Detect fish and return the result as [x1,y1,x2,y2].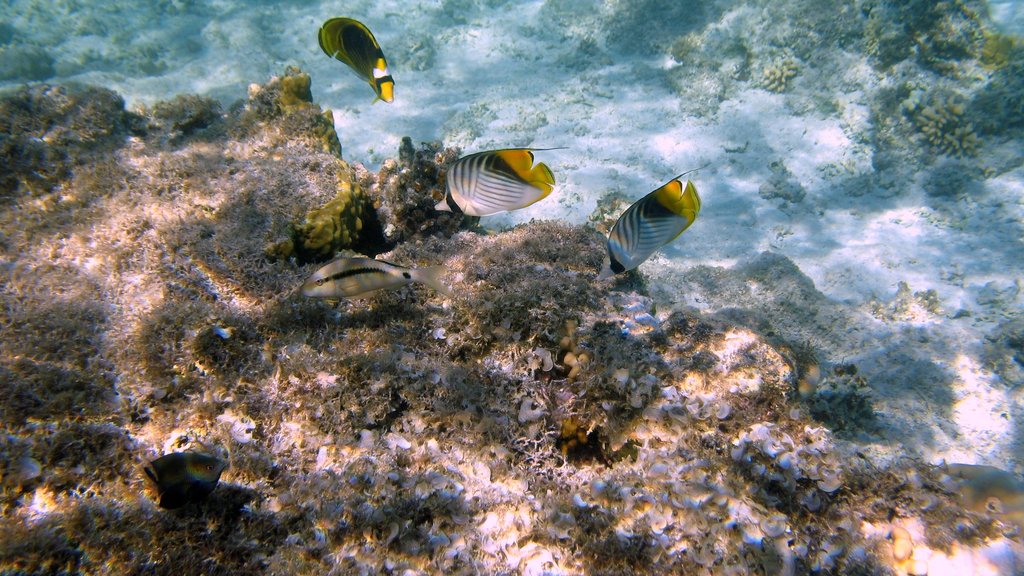
[316,14,395,104].
